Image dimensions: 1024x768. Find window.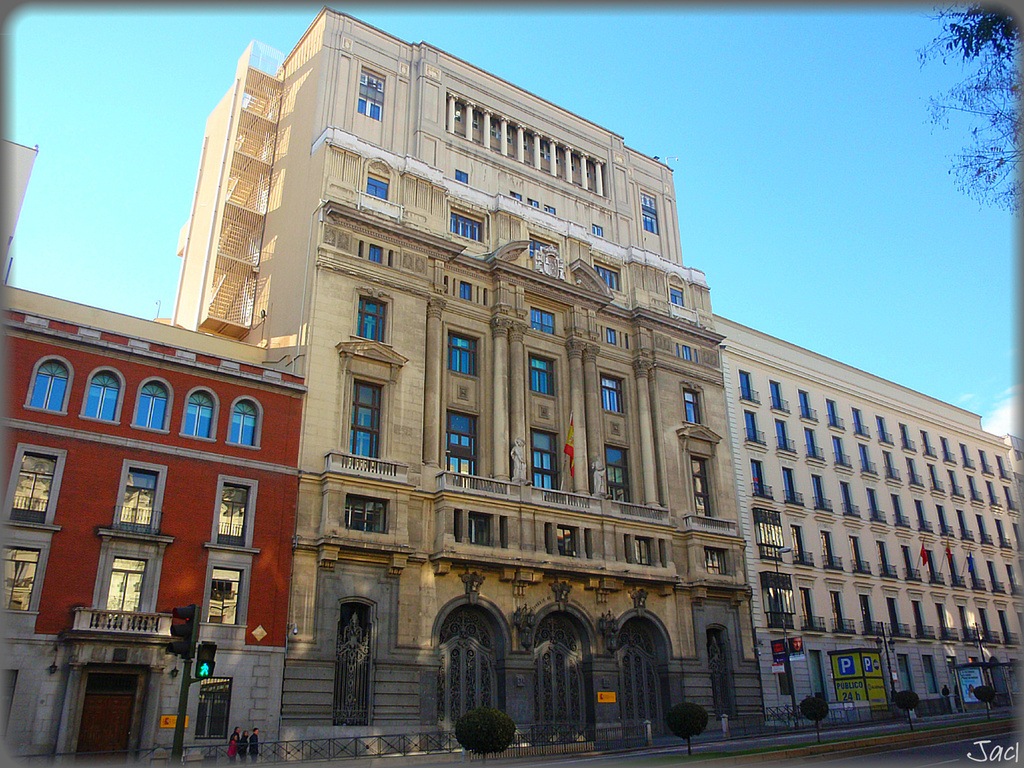
708,548,727,572.
